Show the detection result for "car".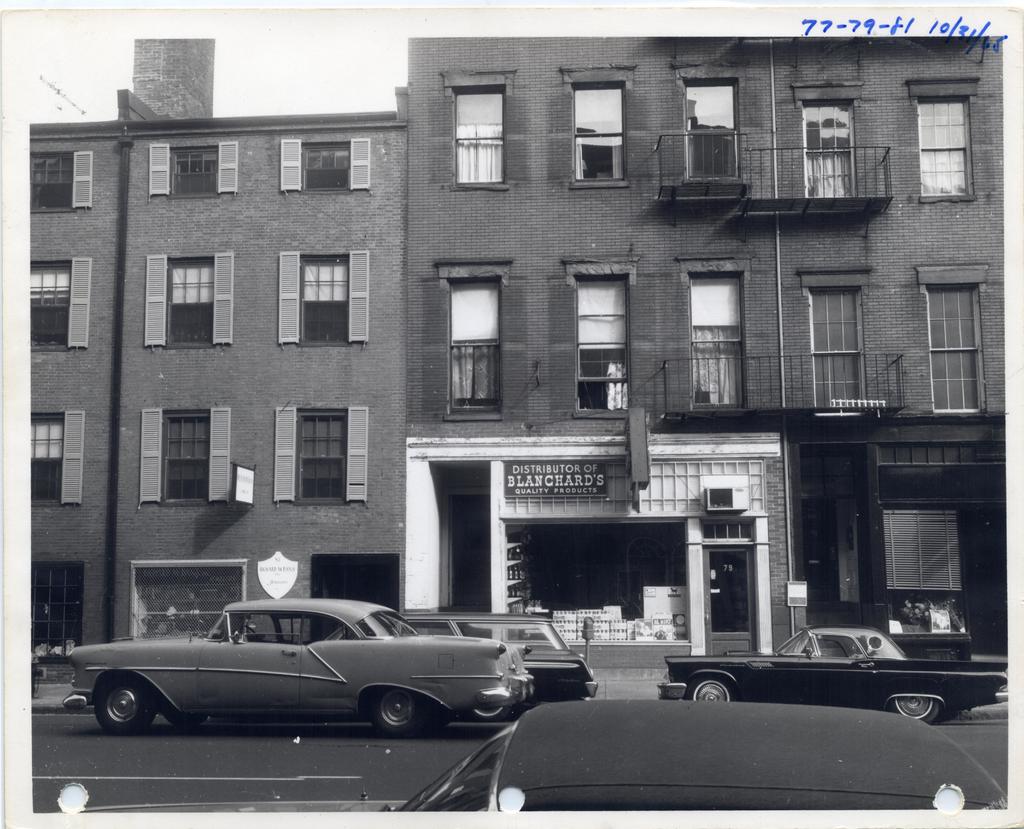
658,621,1011,728.
